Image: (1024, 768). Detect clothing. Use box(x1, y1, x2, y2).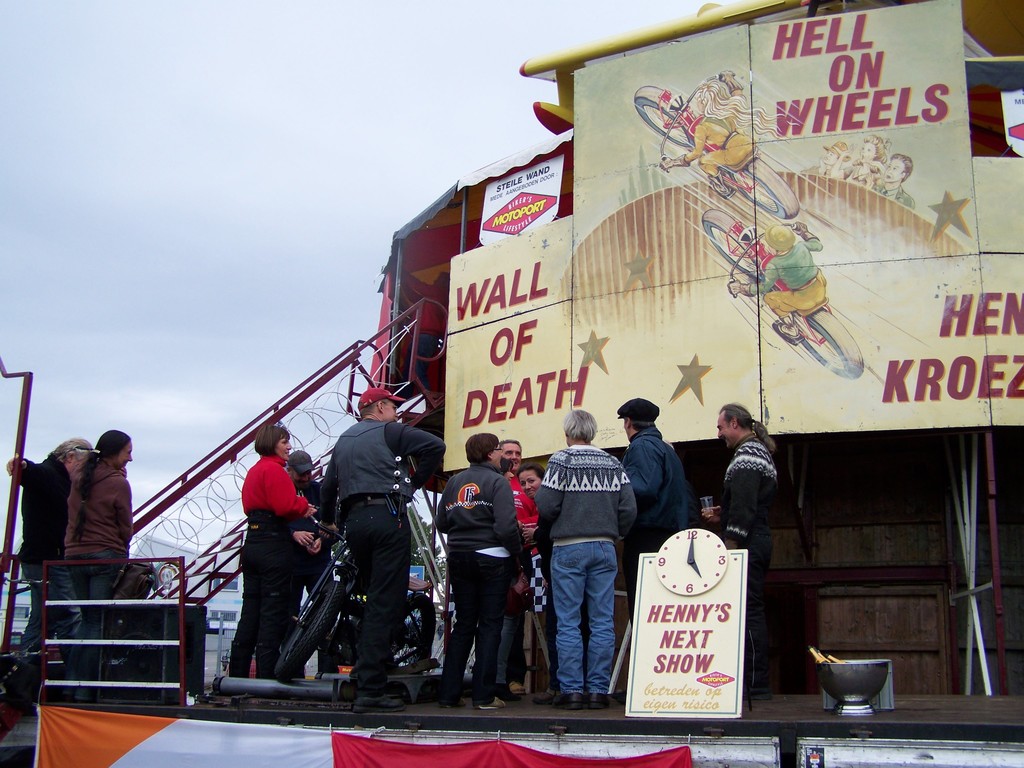
box(503, 467, 535, 529).
